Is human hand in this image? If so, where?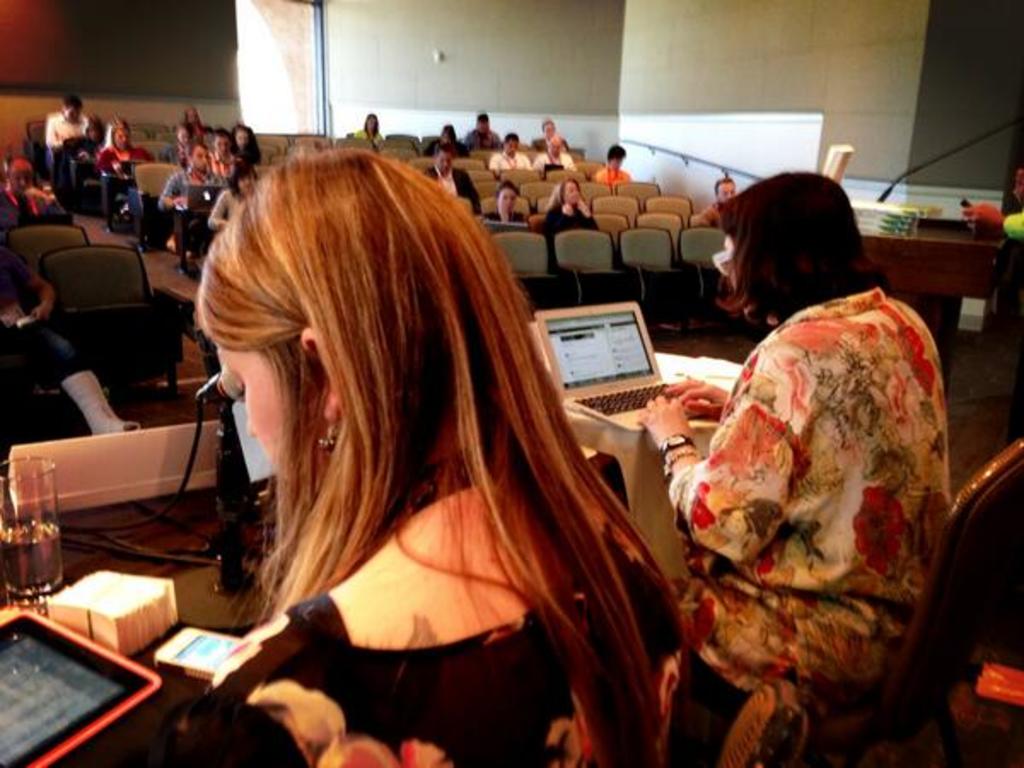
Yes, at bbox=(635, 379, 686, 463).
